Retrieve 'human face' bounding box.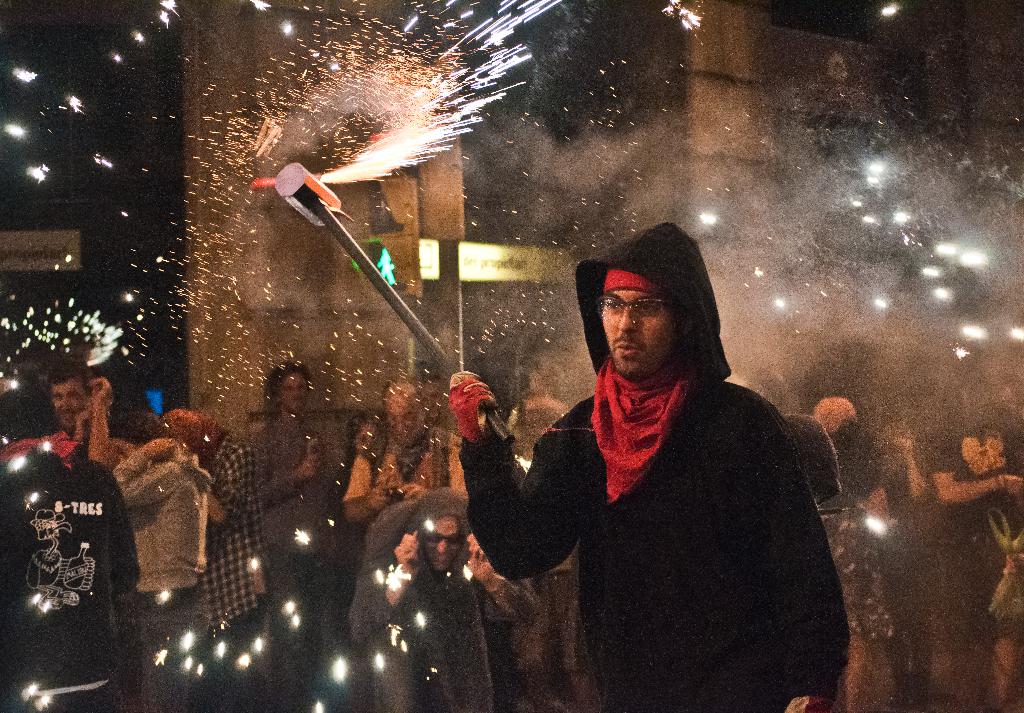
Bounding box: {"x1": 48, "y1": 380, "x2": 81, "y2": 429}.
